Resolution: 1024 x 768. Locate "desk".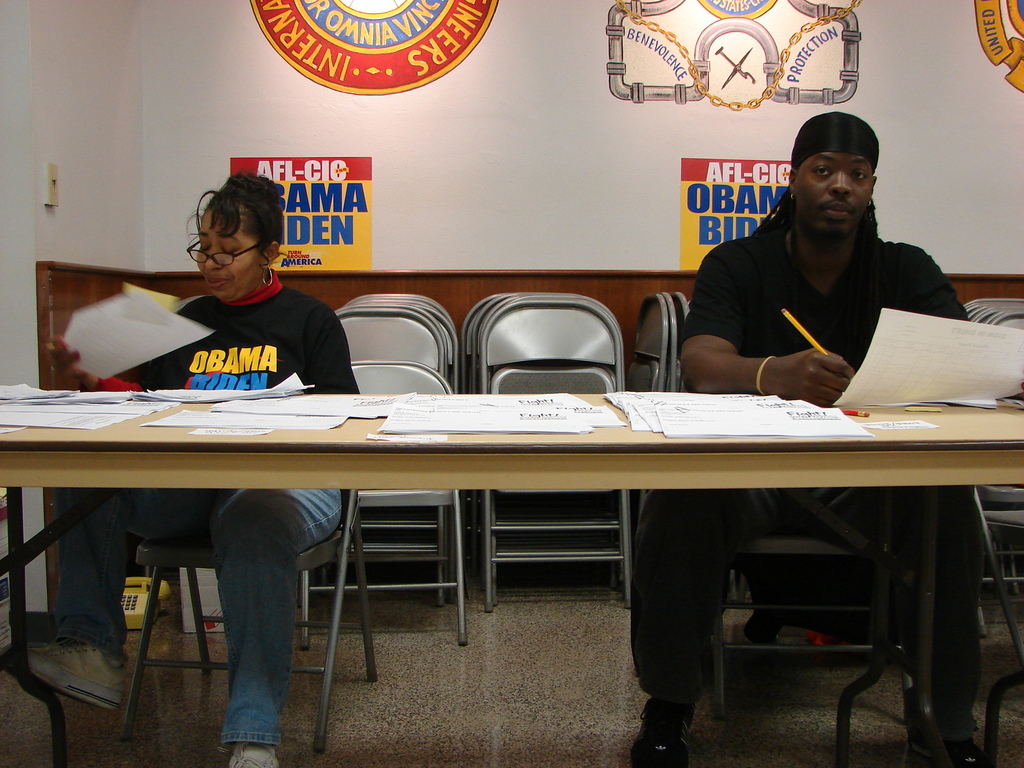
bbox=(0, 395, 1023, 767).
